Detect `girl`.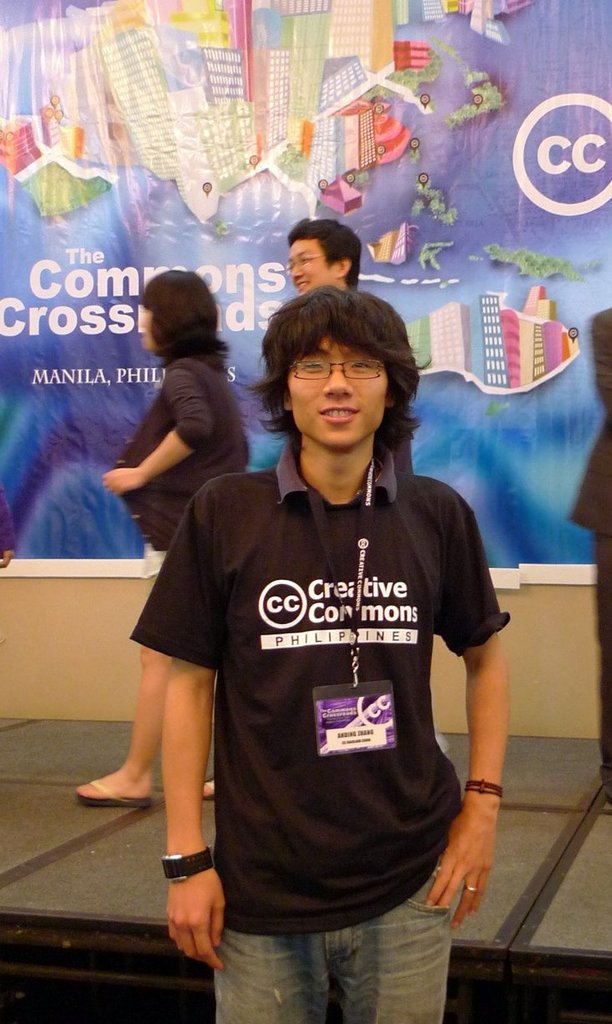
Detected at (x1=77, y1=270, x2=250, y2=800).
